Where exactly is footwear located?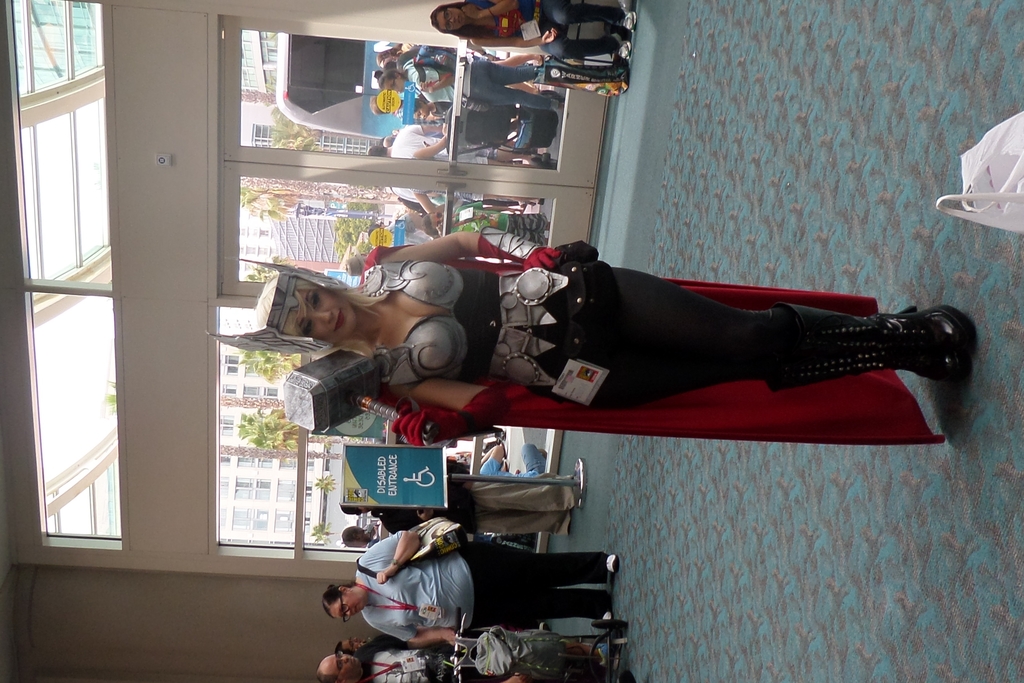
Its bounding box is box=[537, 625, 552, 631].
